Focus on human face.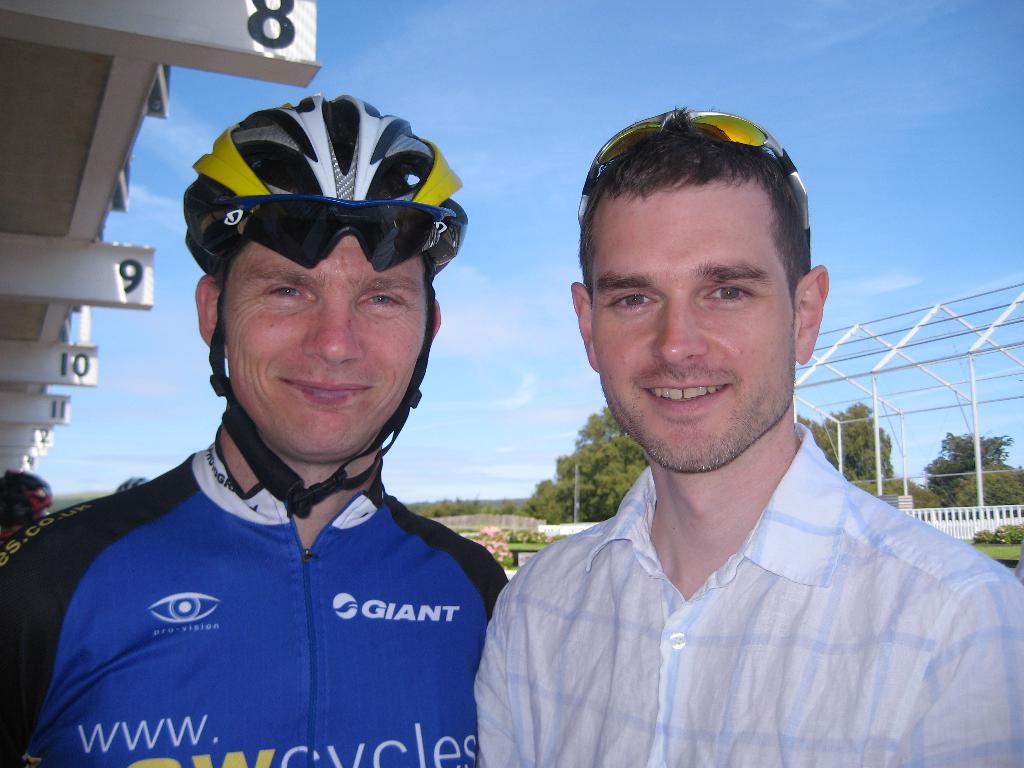
Focused at x1=217, y1=230, x2=429, y2=461.
